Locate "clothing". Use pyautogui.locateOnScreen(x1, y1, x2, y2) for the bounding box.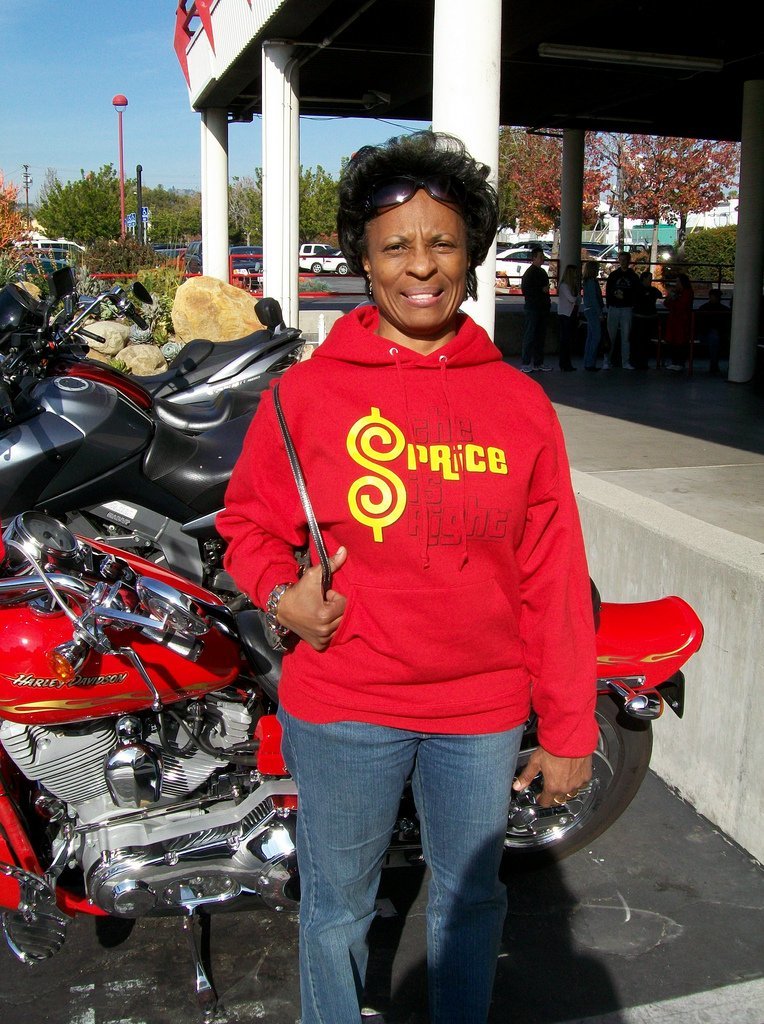
pyautogui.locateOnScreen(558, 283, 574, 350).
